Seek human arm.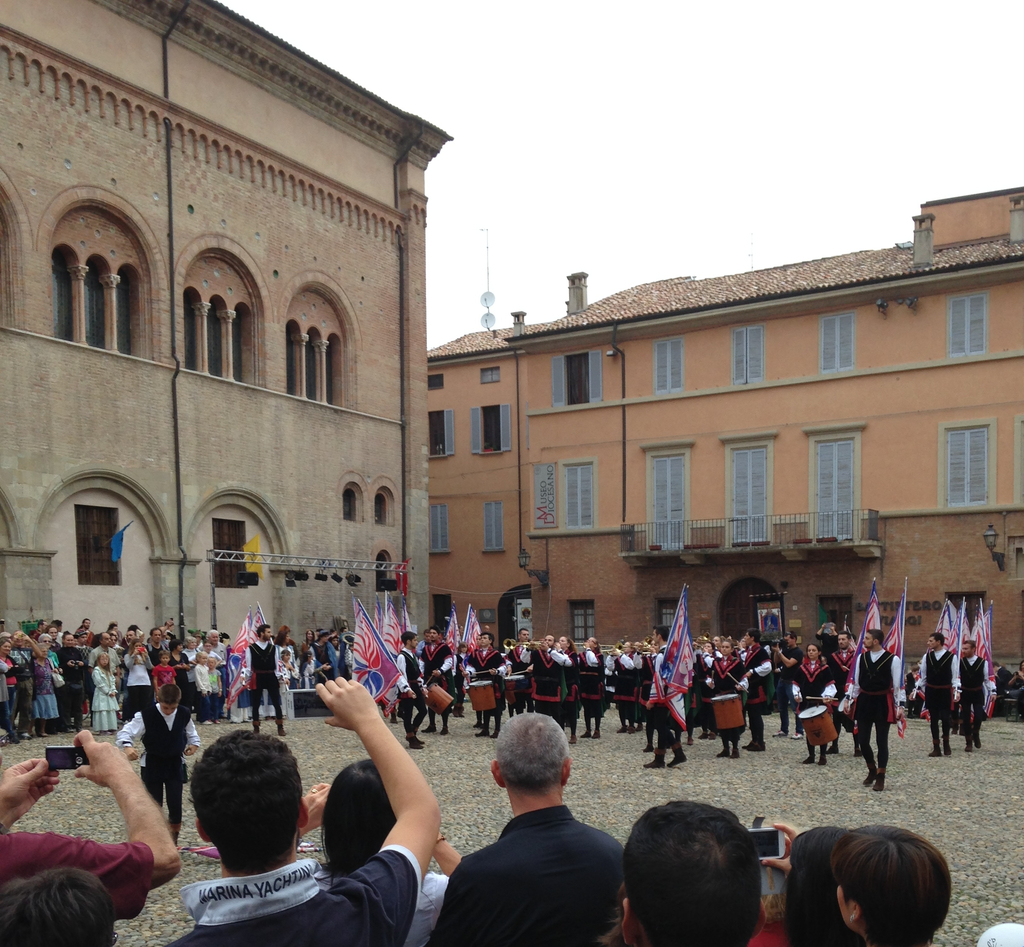
box=[579, 643, 600, 669].
